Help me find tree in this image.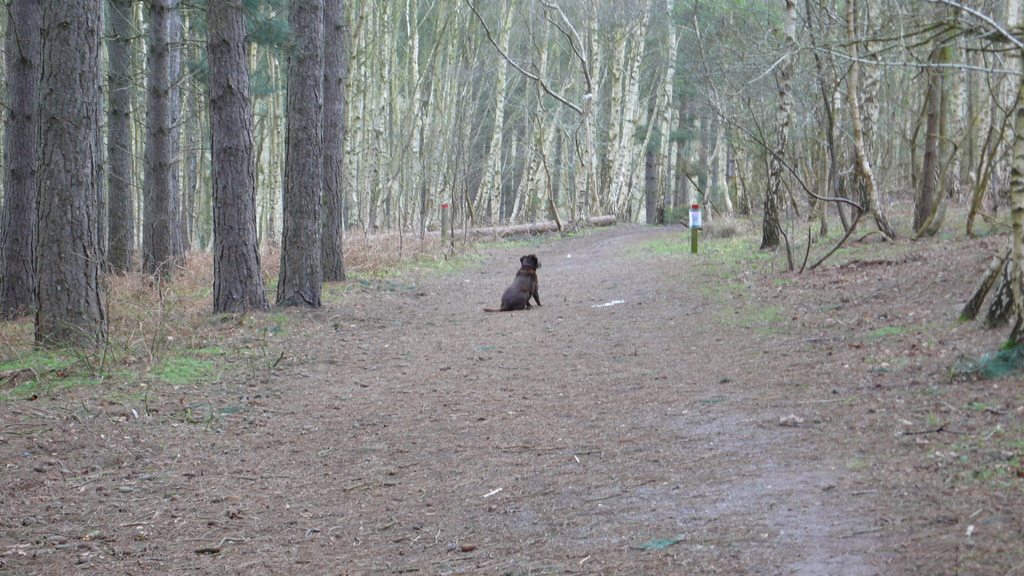
Found it: 320 1 351 286.
